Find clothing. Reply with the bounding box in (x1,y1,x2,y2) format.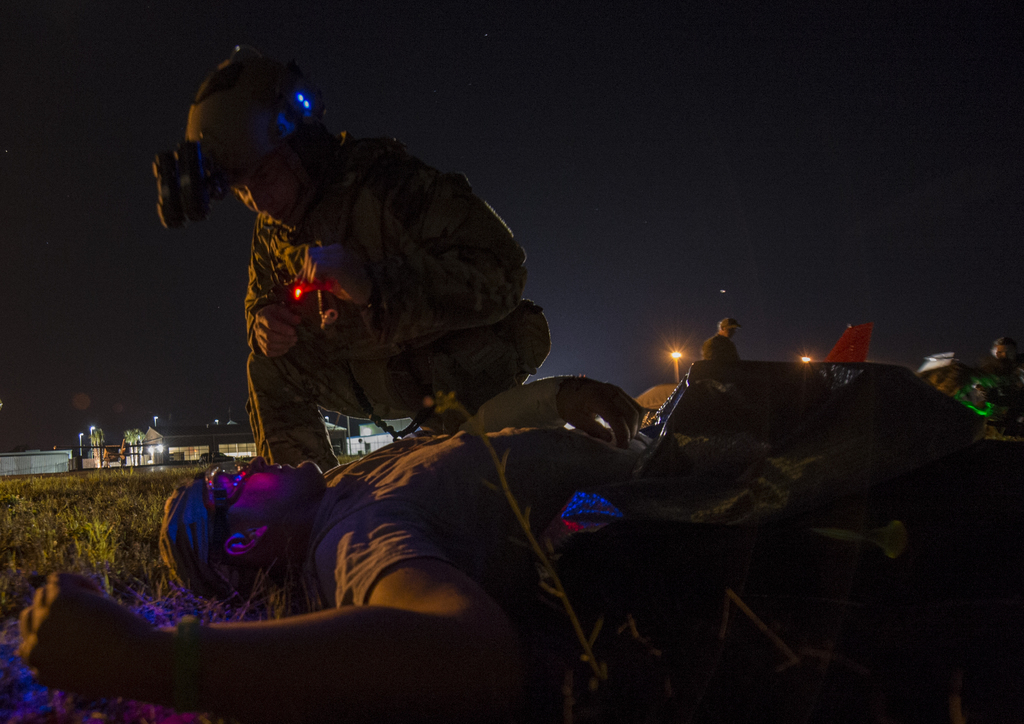
(241,133,554,476).
